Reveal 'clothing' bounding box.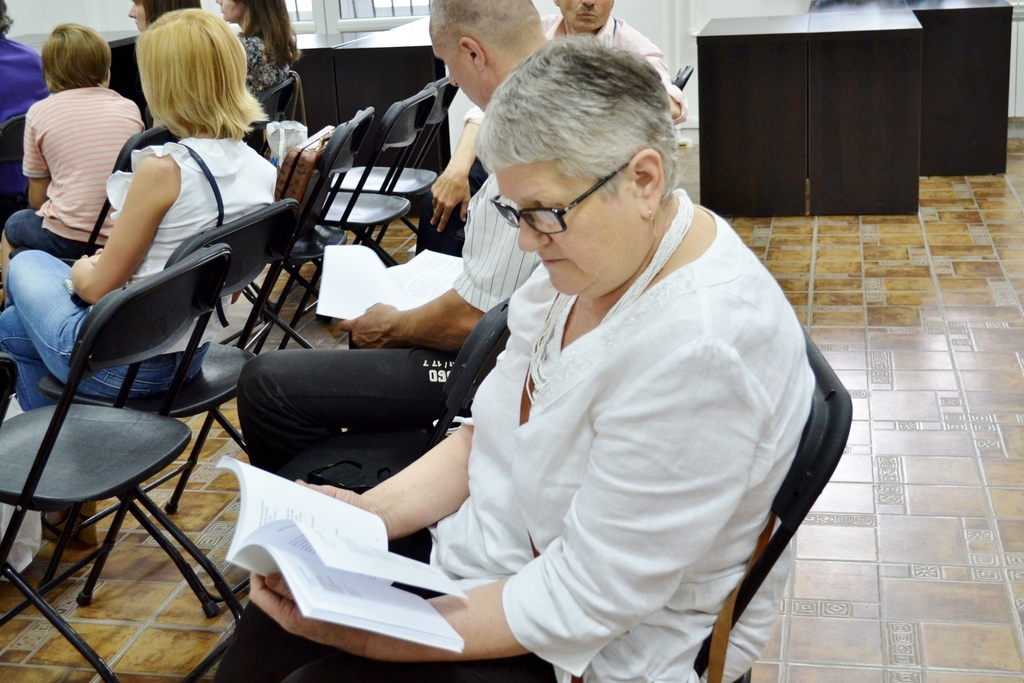
Revealed: left=0, top=35, right=53, bottom=145.
